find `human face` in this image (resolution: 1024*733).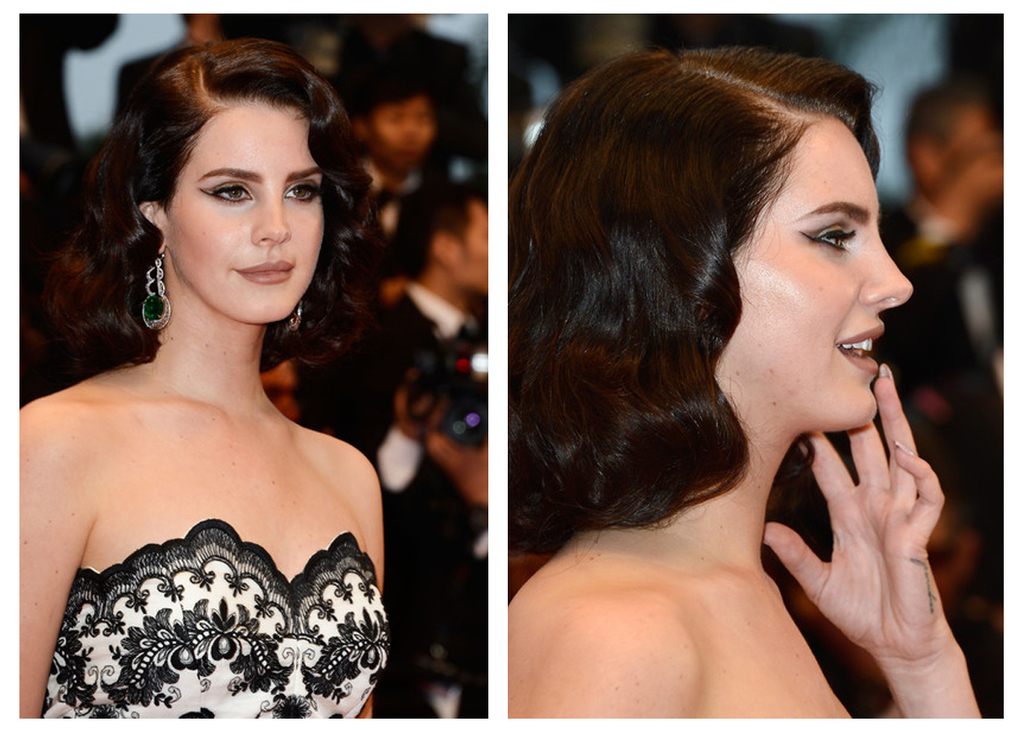
(x1=160, y1=94, x2=334, y2=328).
